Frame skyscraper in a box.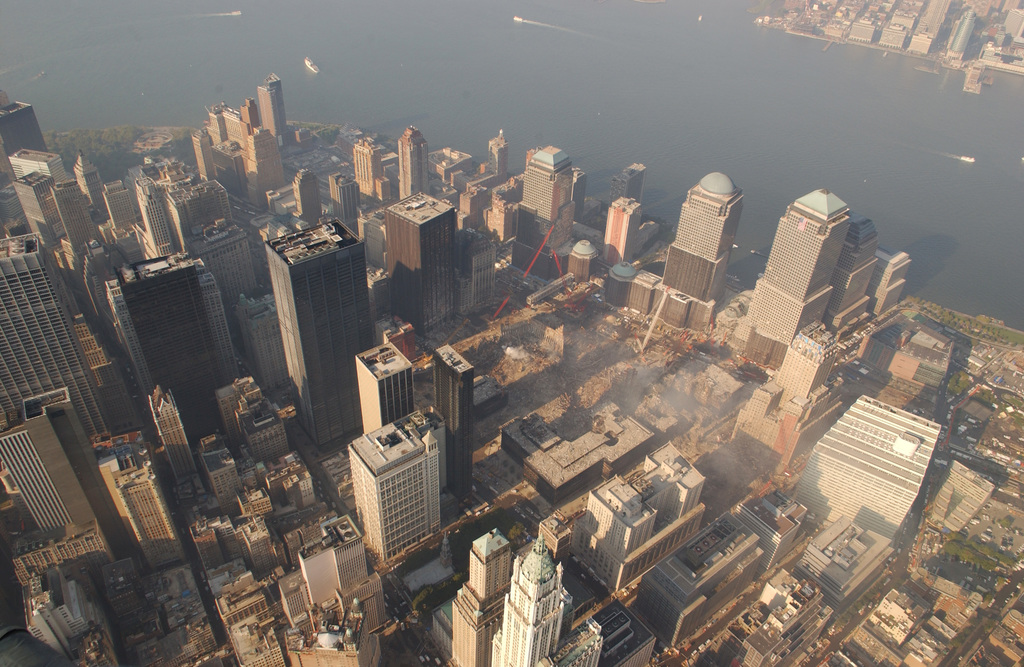
crop(192, 131, 218, 184).
